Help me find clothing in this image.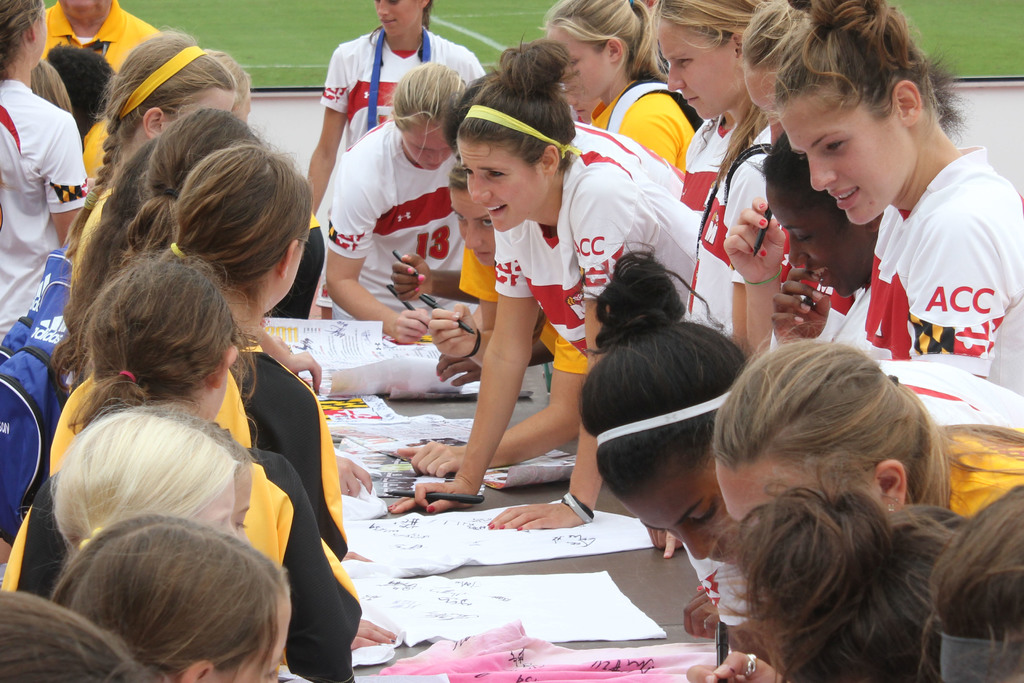
Found it: (322,117,462,318).
